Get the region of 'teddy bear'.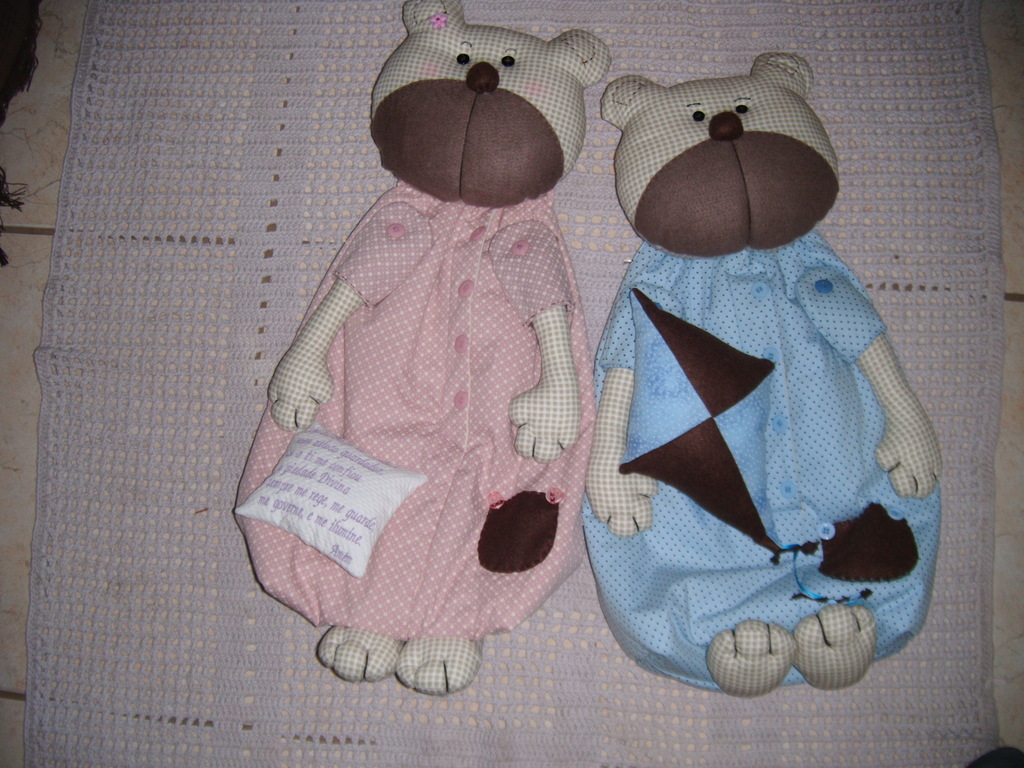
BBox(575, 50, 945, 701).
